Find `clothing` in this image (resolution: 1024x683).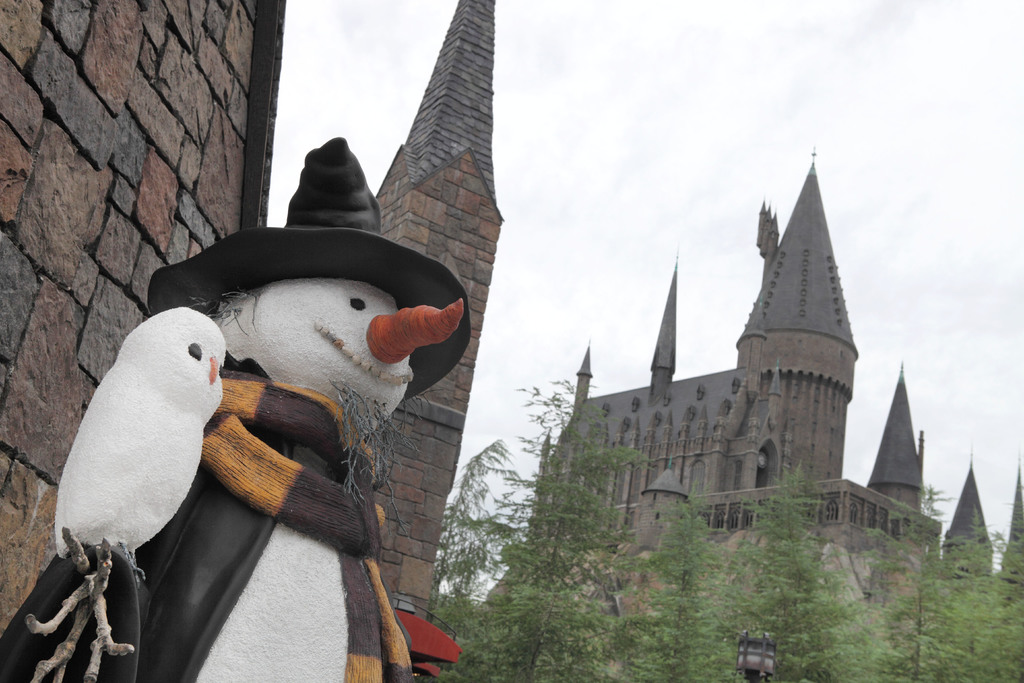
0:360:415:682.
